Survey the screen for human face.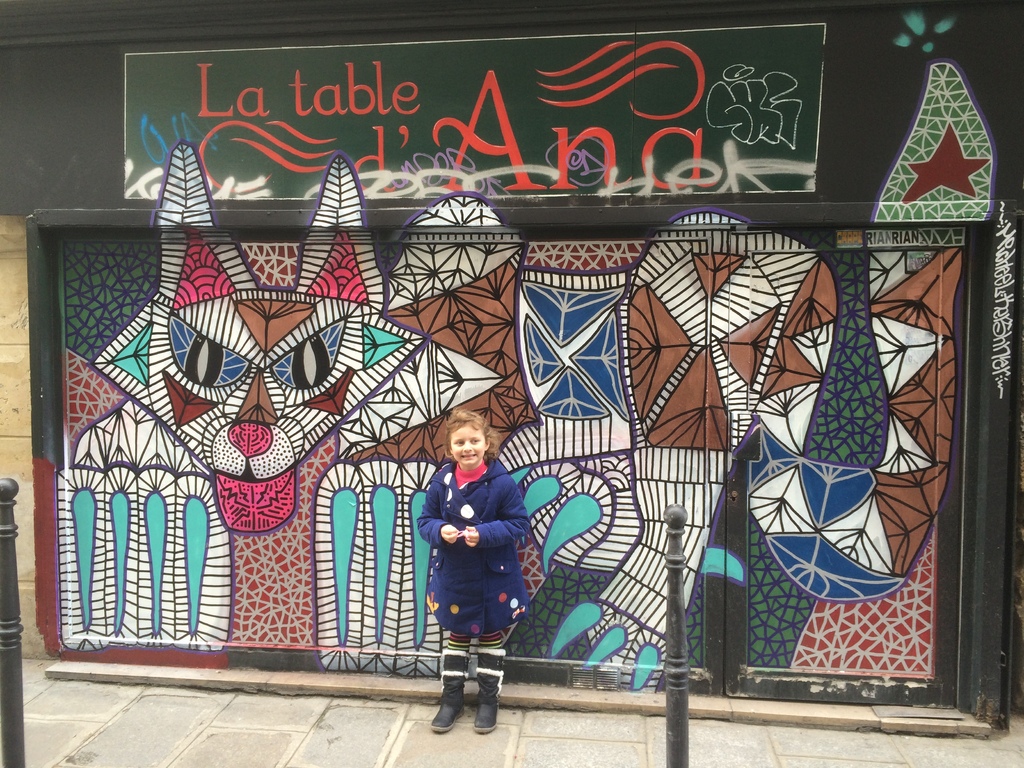
Survey found: Rect(451, 424, 484, 466).
